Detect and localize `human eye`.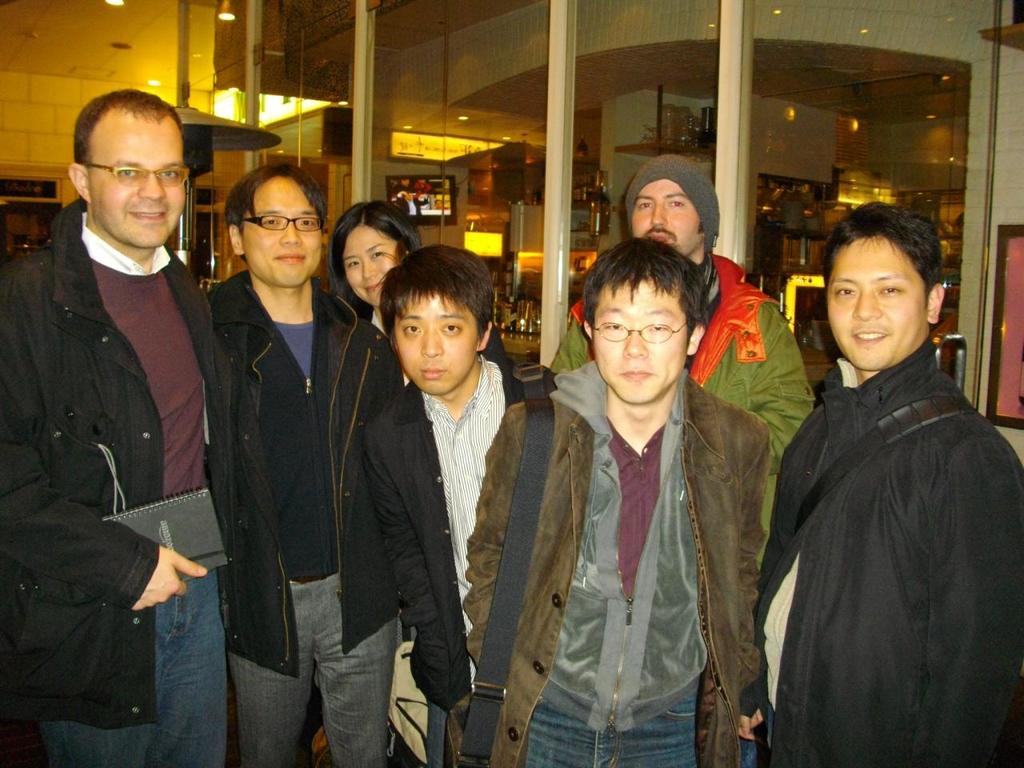
Localized at box(602, 317, 629, 333).
